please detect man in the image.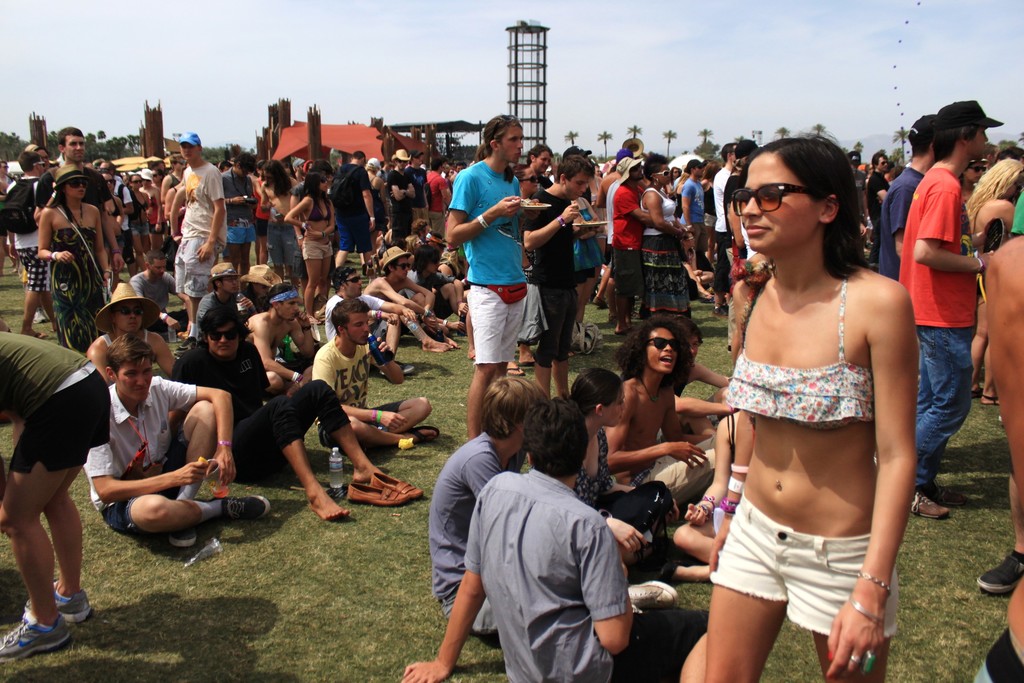
box=[312, 299, 444, 468].
